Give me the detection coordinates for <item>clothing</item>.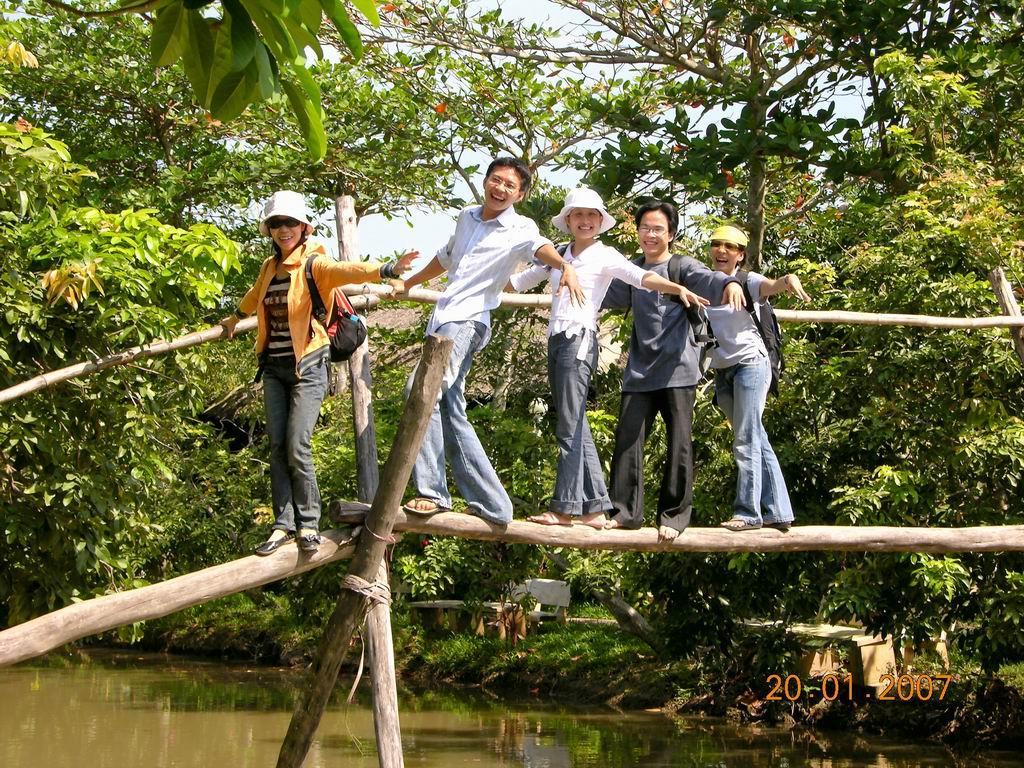
[x1=516, y1=229, x2=654, y2=493].
